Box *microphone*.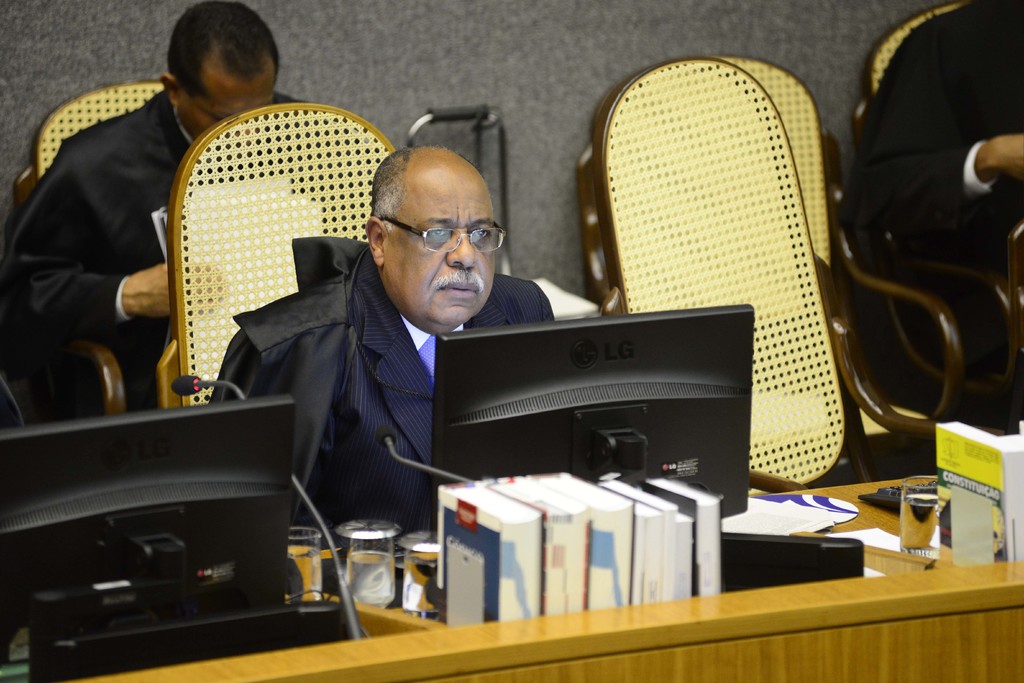
[left=171, top=374, right=200, bottom=397].
